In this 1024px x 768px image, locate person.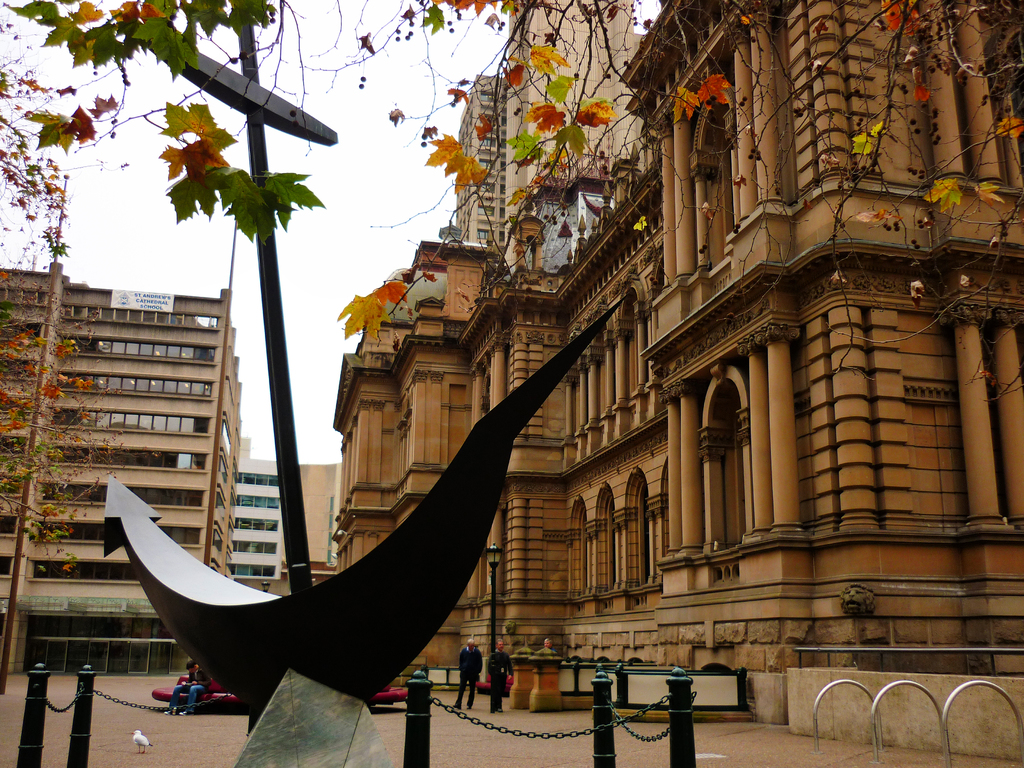
Bounding box: <box>543,638,555,653</box>.
